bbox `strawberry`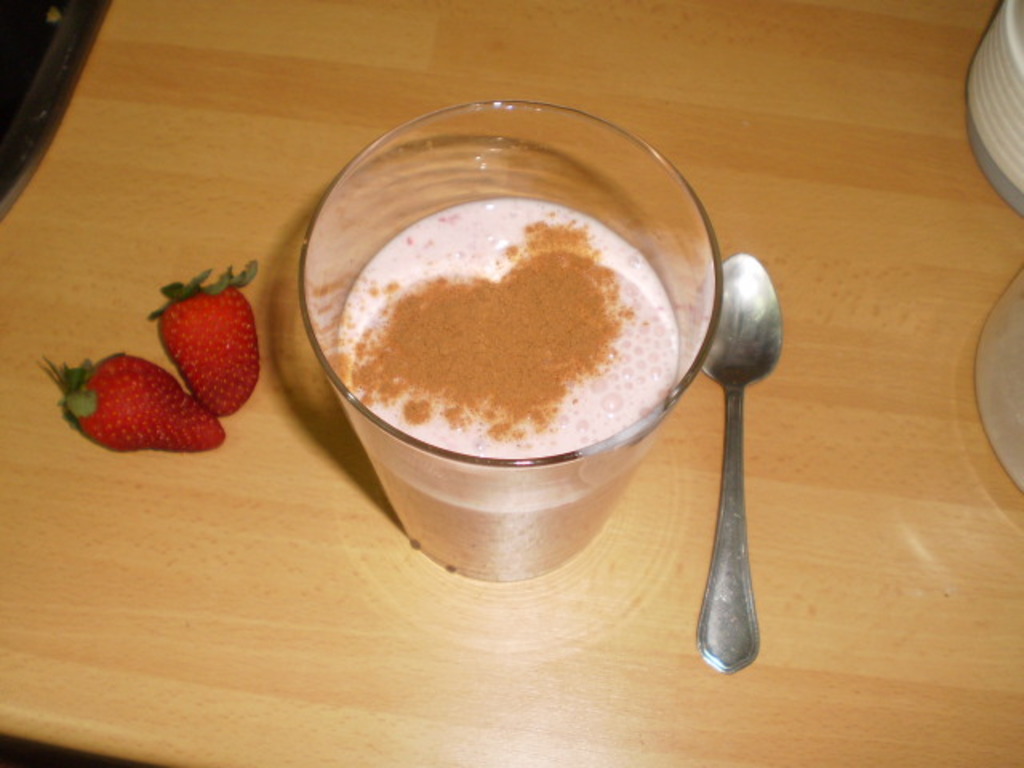
bbox=[141, 280, 248, 419]
